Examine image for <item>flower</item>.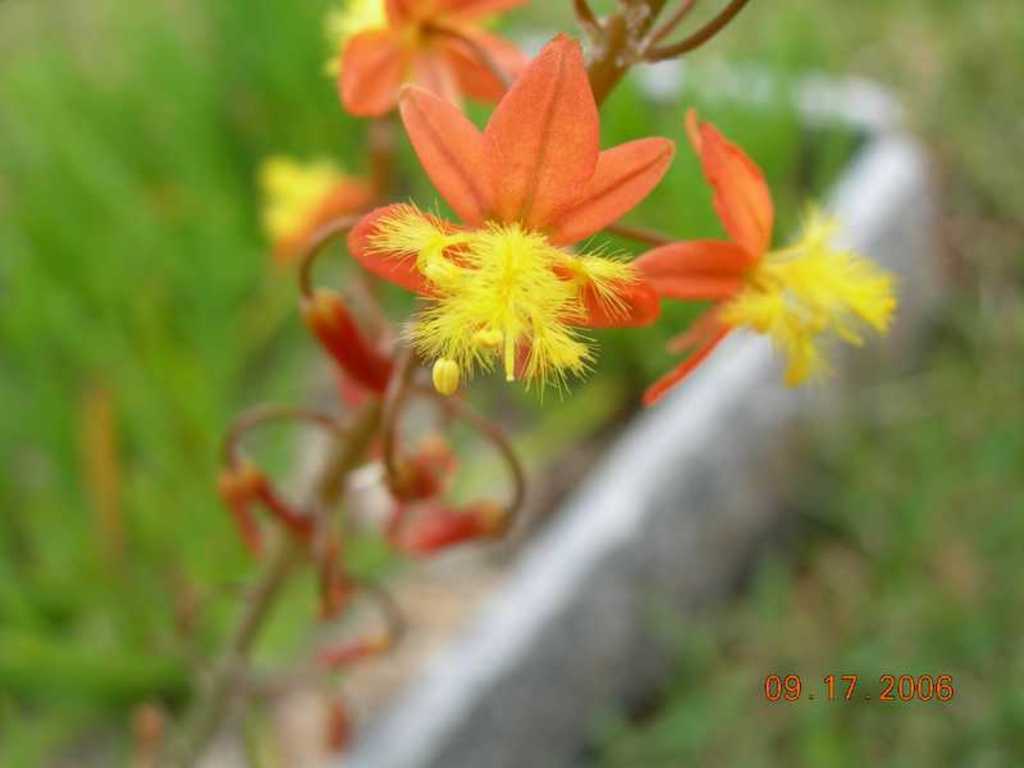
Examination result: <box>632,113,908,411</box>.
